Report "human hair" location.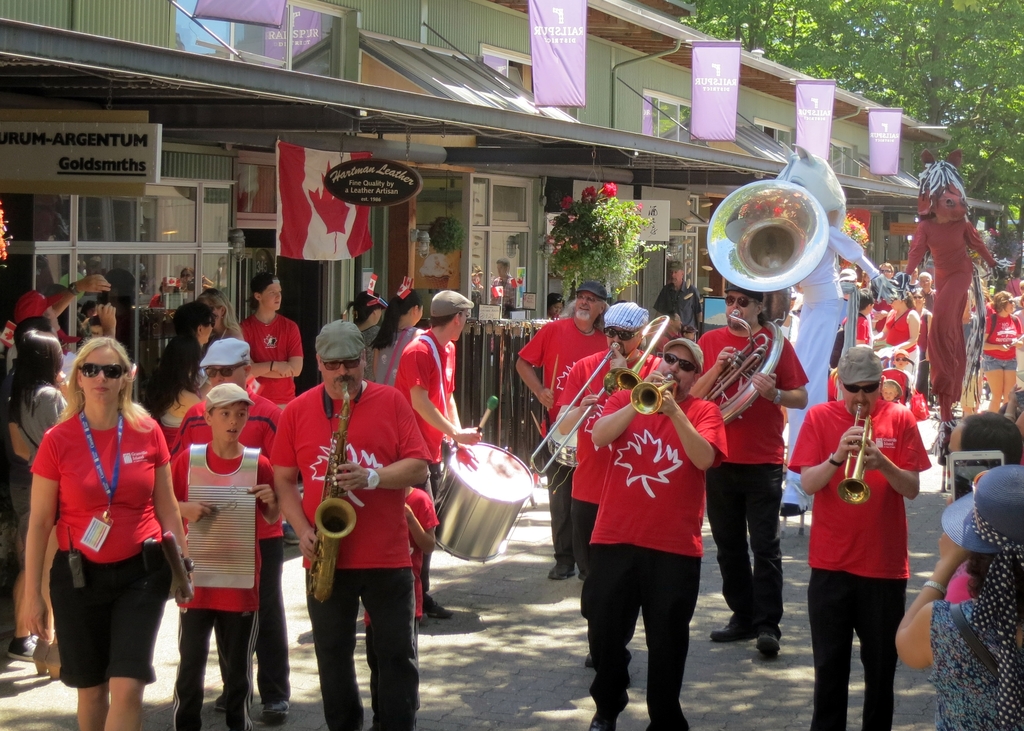
Report: x1=958, y1=408, x2=1023, y2=467.
